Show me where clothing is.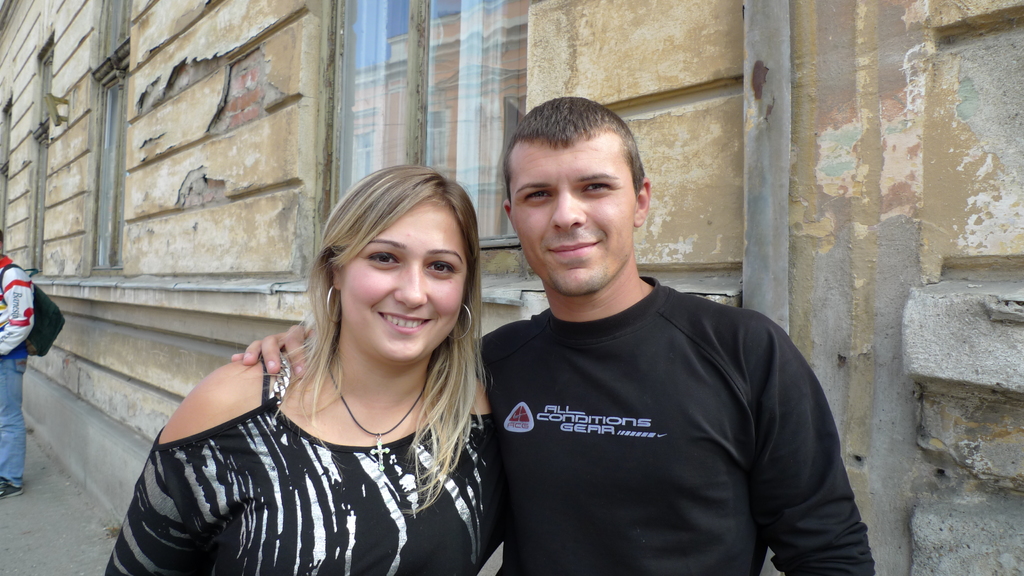
clothing is at 106, 347, 497, 575.
